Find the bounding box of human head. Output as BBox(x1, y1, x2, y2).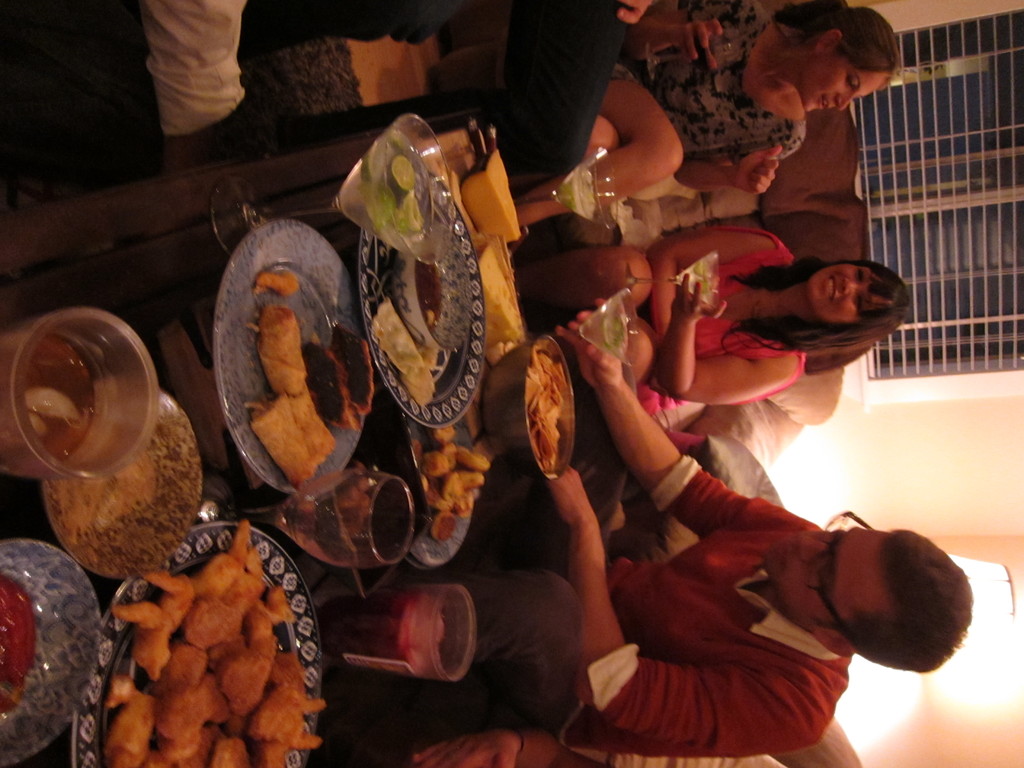
BBox(784, 8, 902, 115).
